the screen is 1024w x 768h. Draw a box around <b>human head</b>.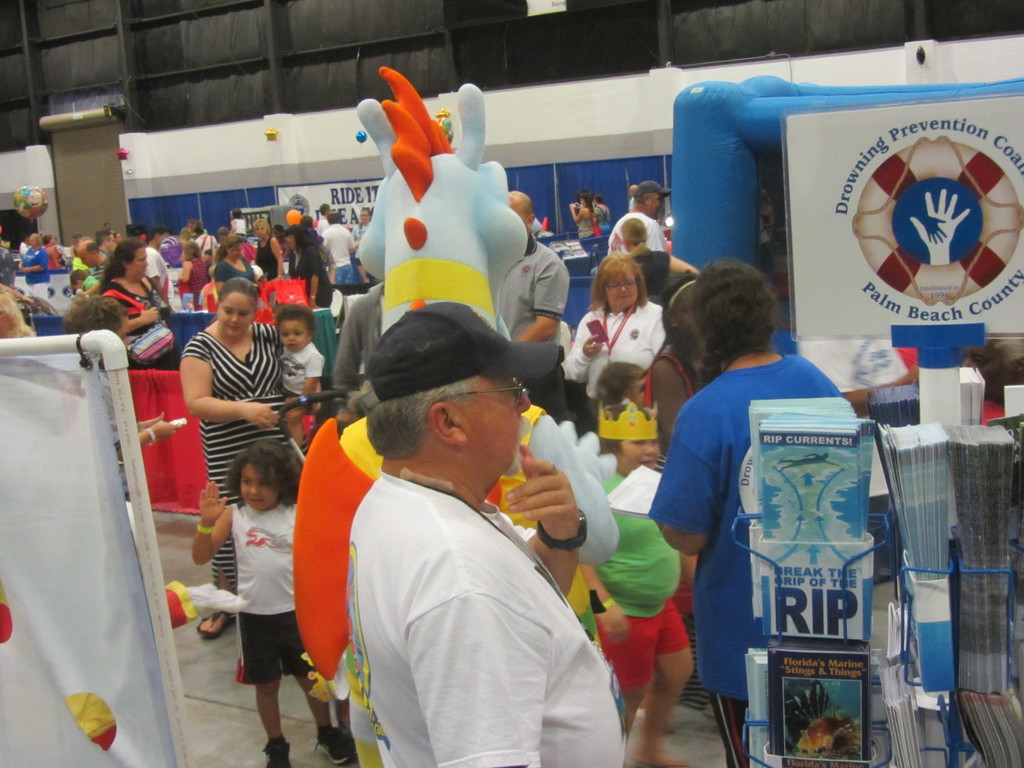
pyautogui.locateOnScreen(28, 229, 44, 252).
